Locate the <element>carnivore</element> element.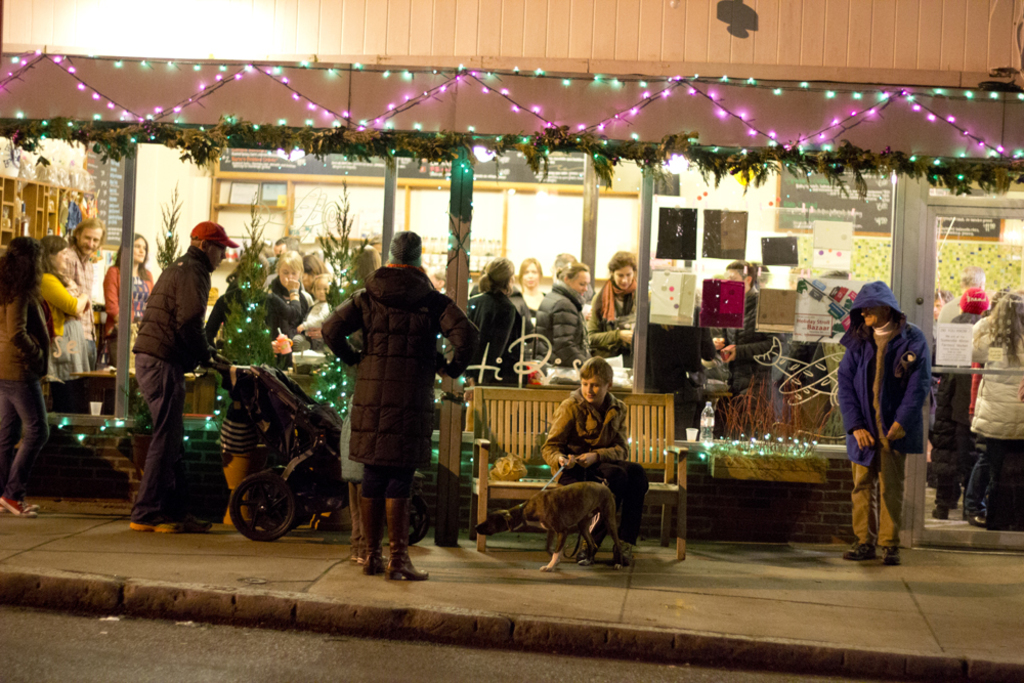
Element bbox: (537, 258, 599, 359).
